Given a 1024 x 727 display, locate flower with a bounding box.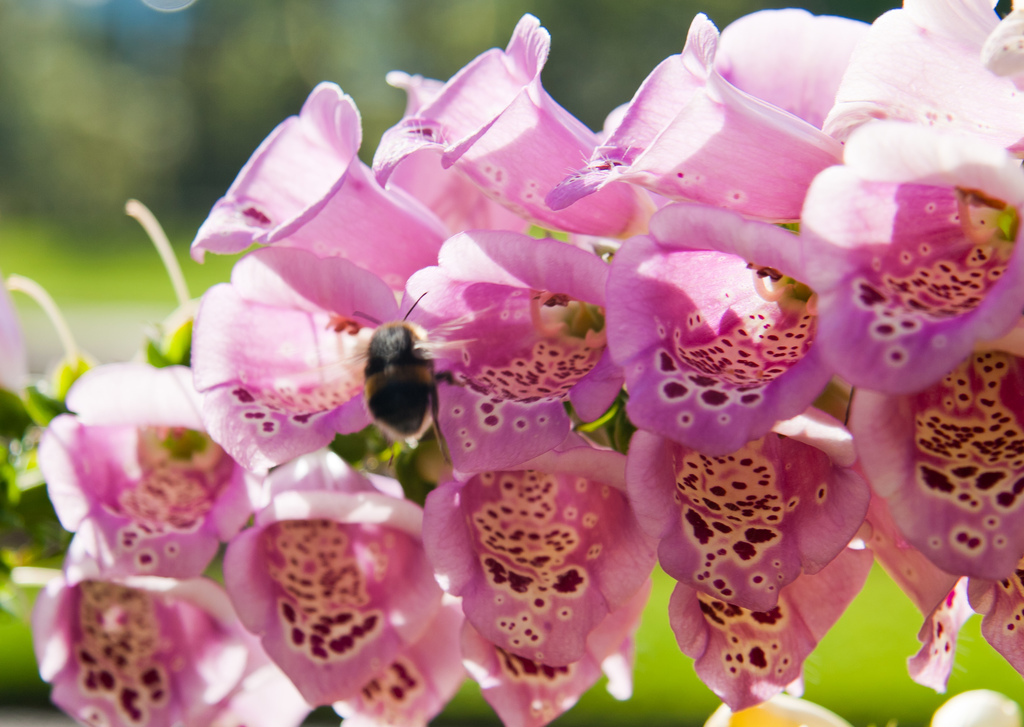
Located: bbox=[38, 358, 273, 581].
